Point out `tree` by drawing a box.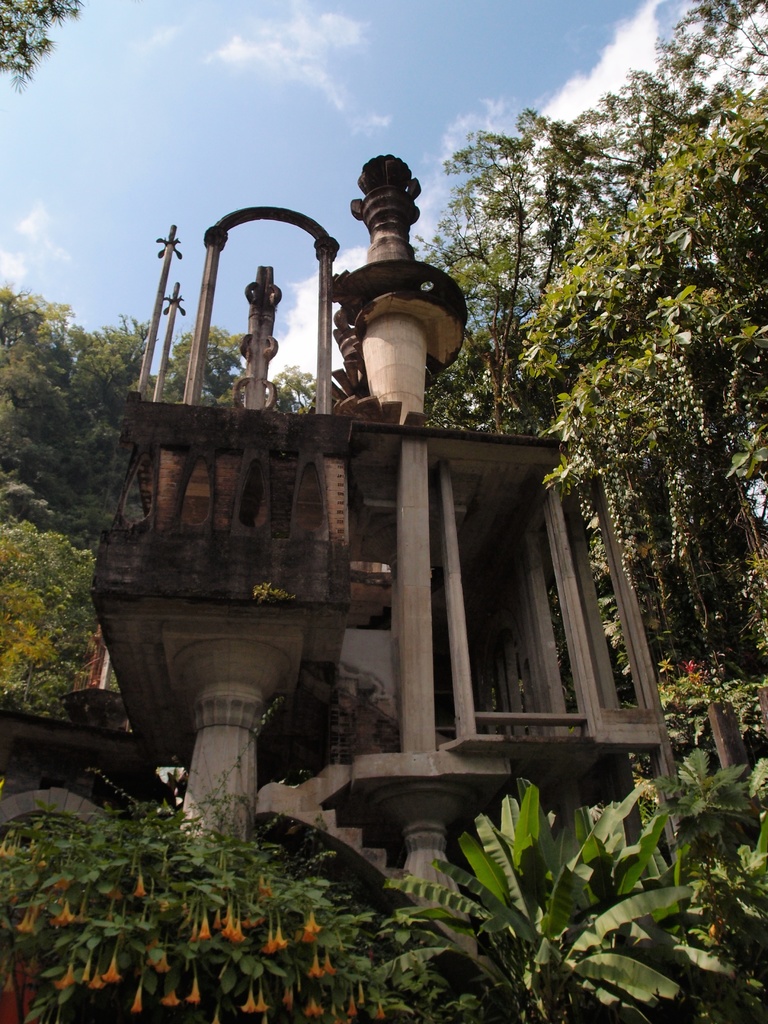
select_region(0, 0, 81, 95).
